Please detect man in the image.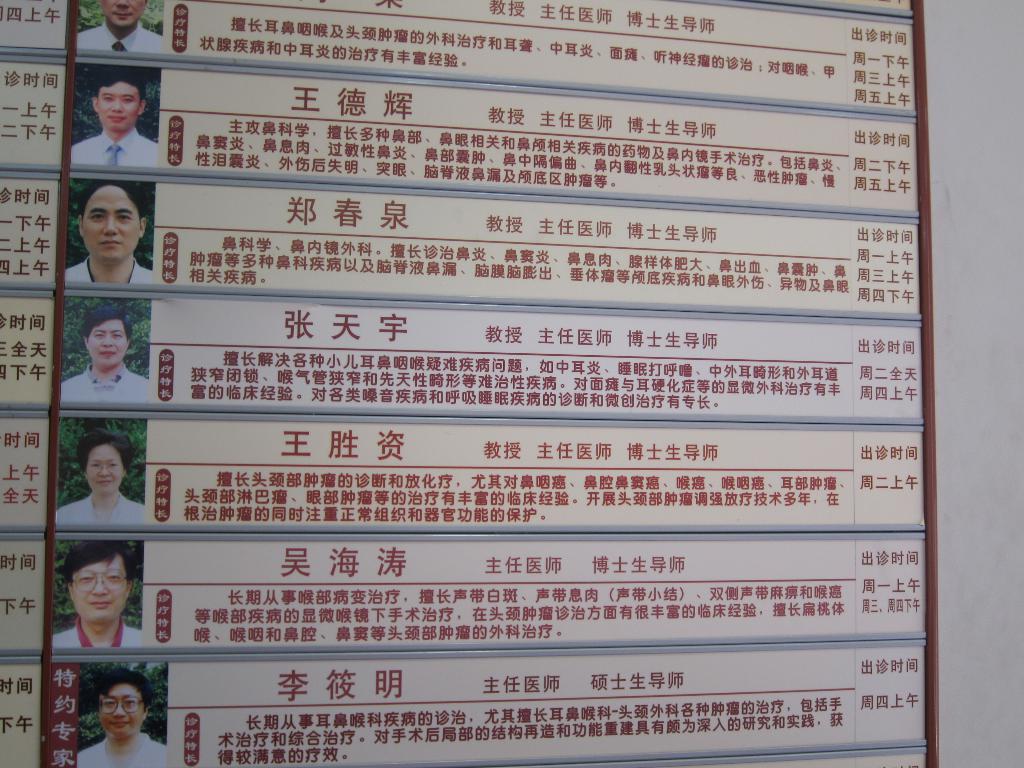
x1=54 y1=542 x2=145 y2=648.
